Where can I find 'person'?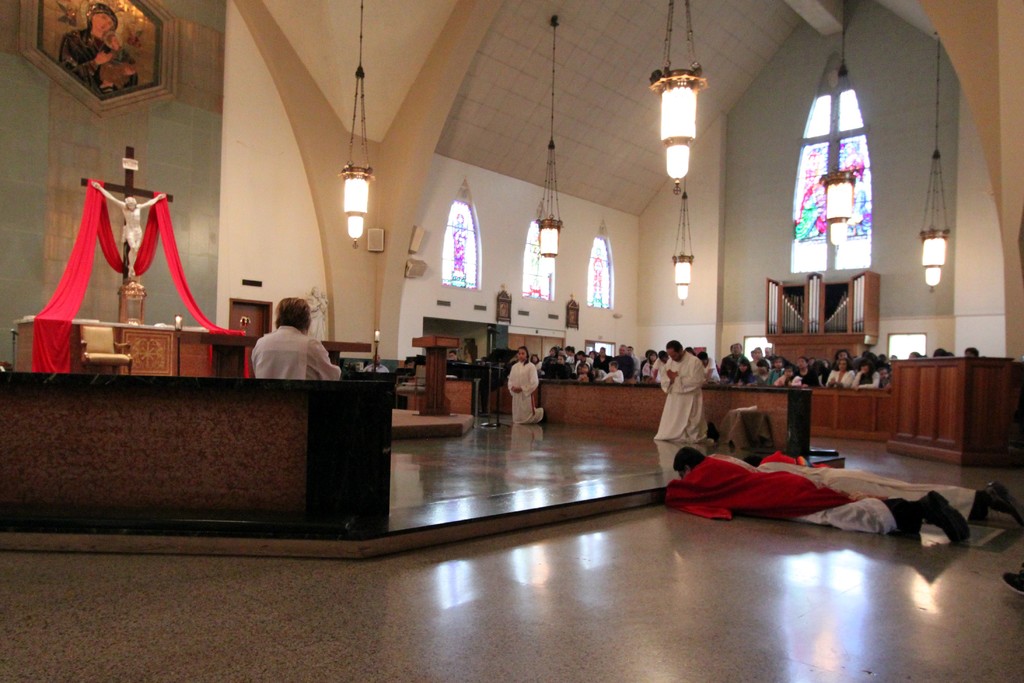
You can find it at <box>626,343,646,384</box>.
